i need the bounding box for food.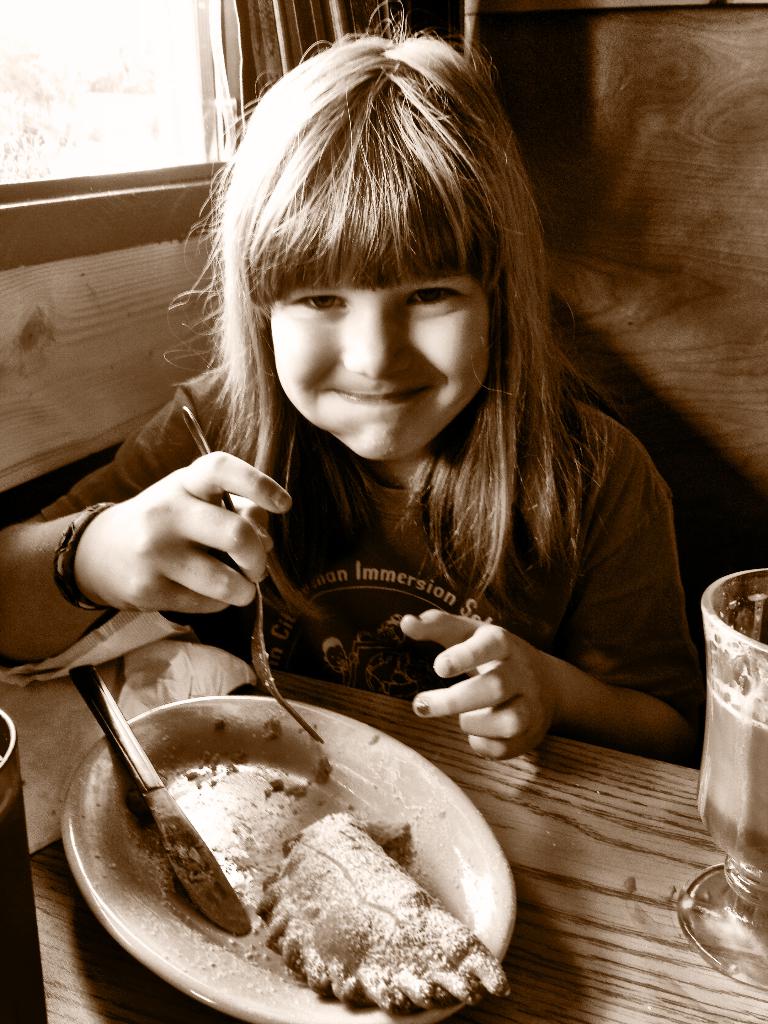
Here it is: crop(255, 802, 515, 1012).
